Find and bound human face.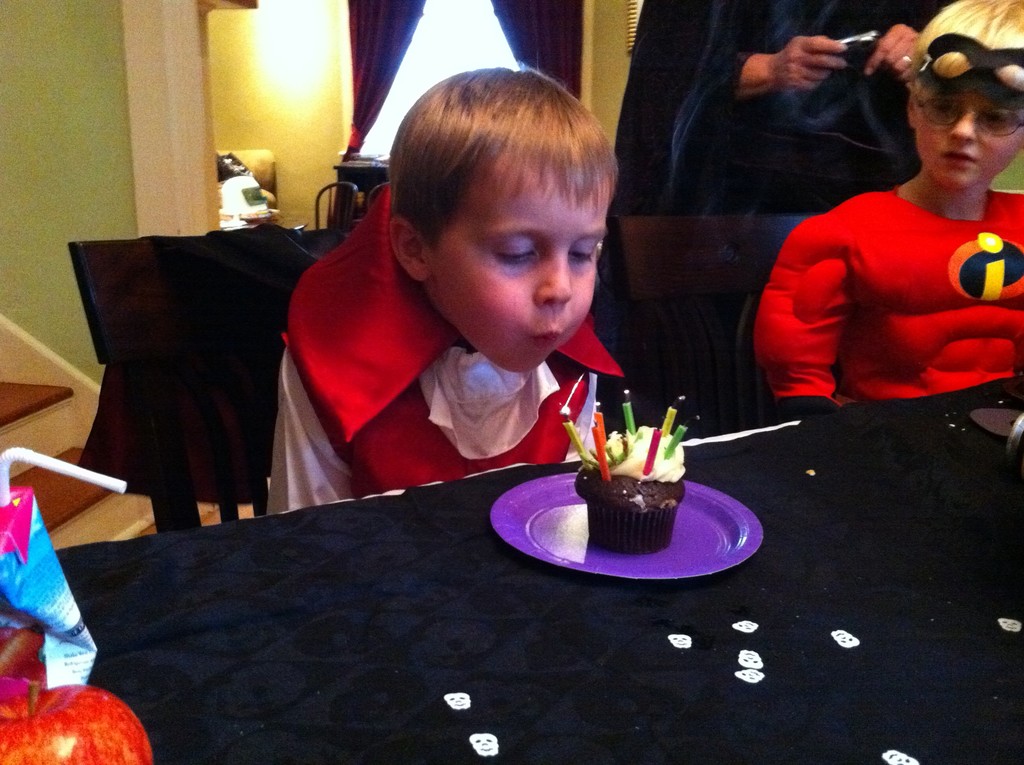
Bound: 915 92 1023 186.
